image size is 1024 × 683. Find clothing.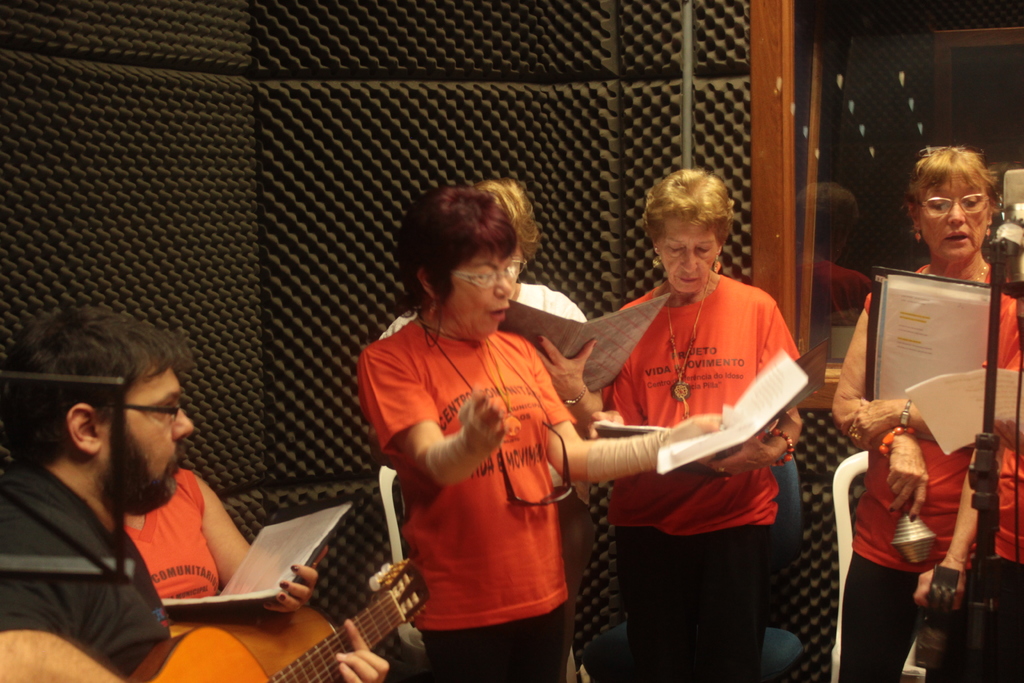
120 471 221 617.
